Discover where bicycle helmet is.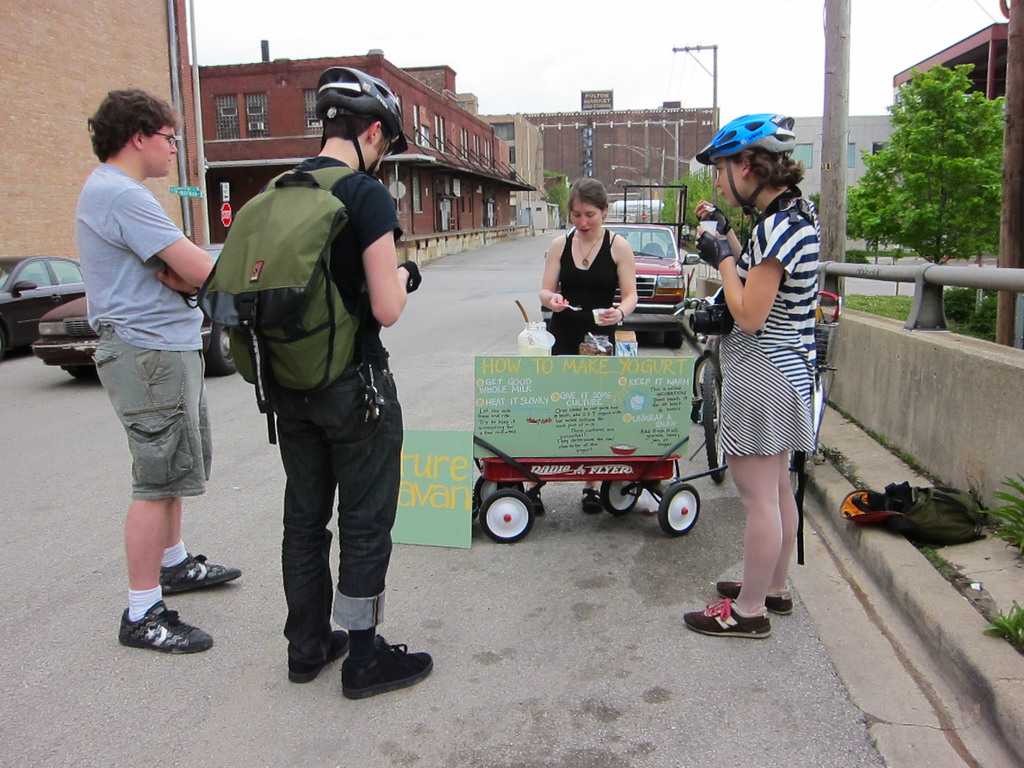
Discovered at x1=321, y1=70, x2=410, y2=181.
